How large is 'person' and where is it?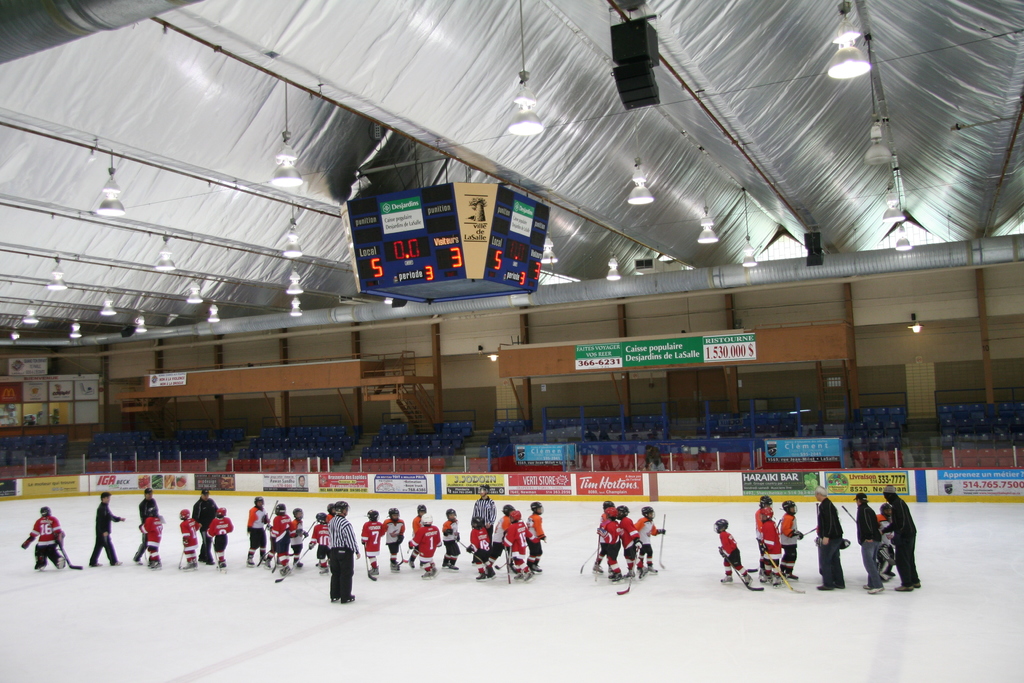
Bounding box: (181,506,200,565).
